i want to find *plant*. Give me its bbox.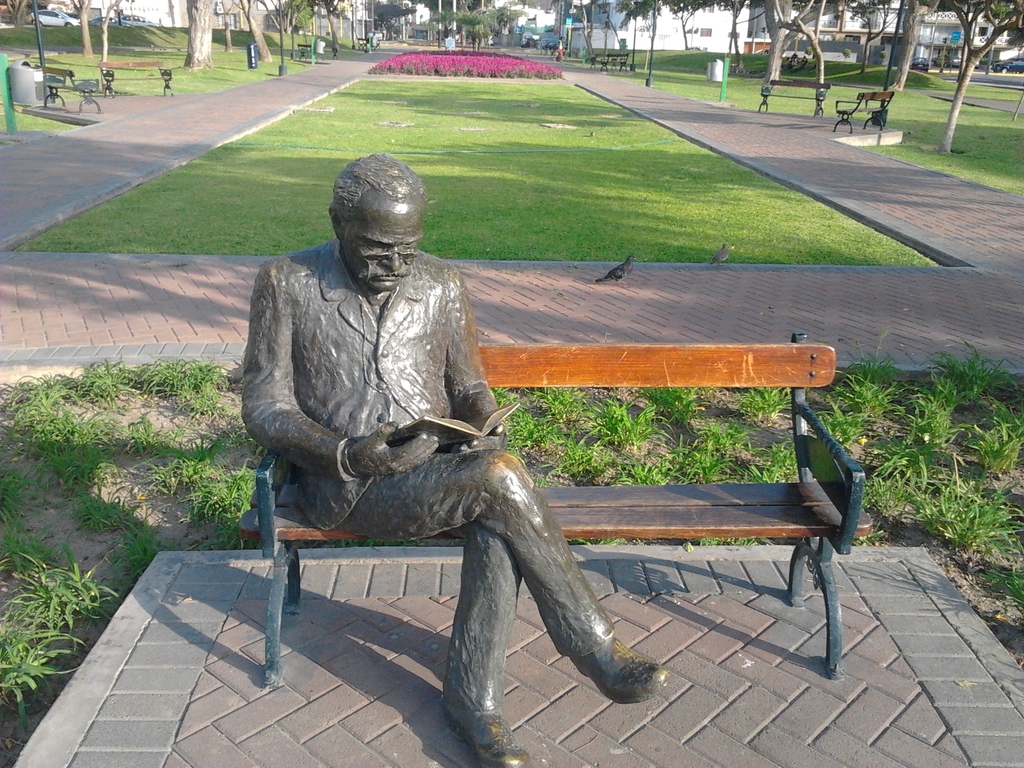
pyautogui.locateOnScreen(487, 384, 569, 449).
